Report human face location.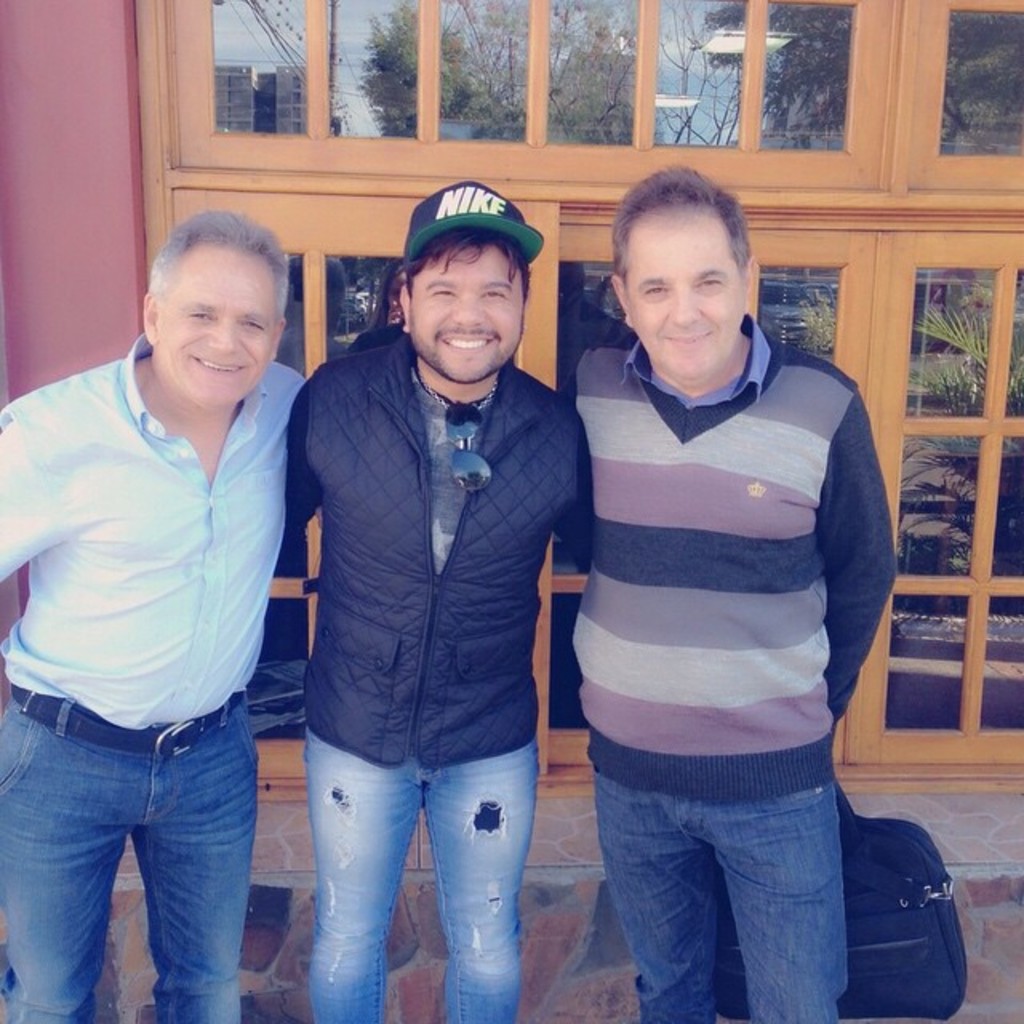
Report: (629, 203, 749, 382).
